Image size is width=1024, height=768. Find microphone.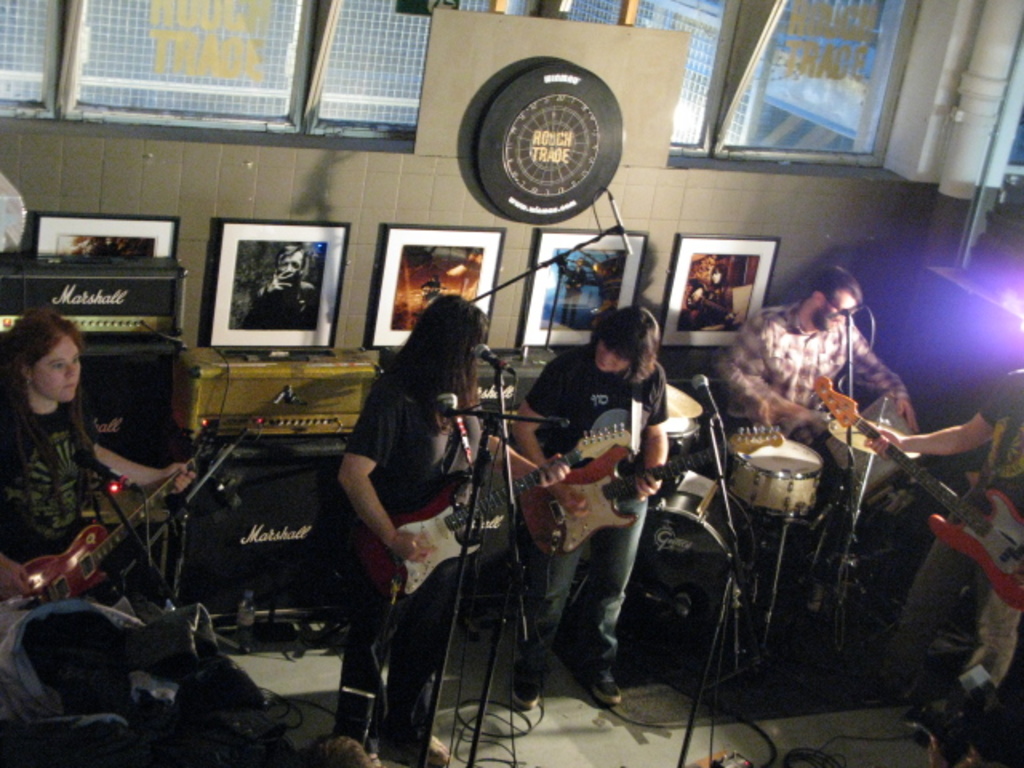
select_region(605, 179, 635, 253).
